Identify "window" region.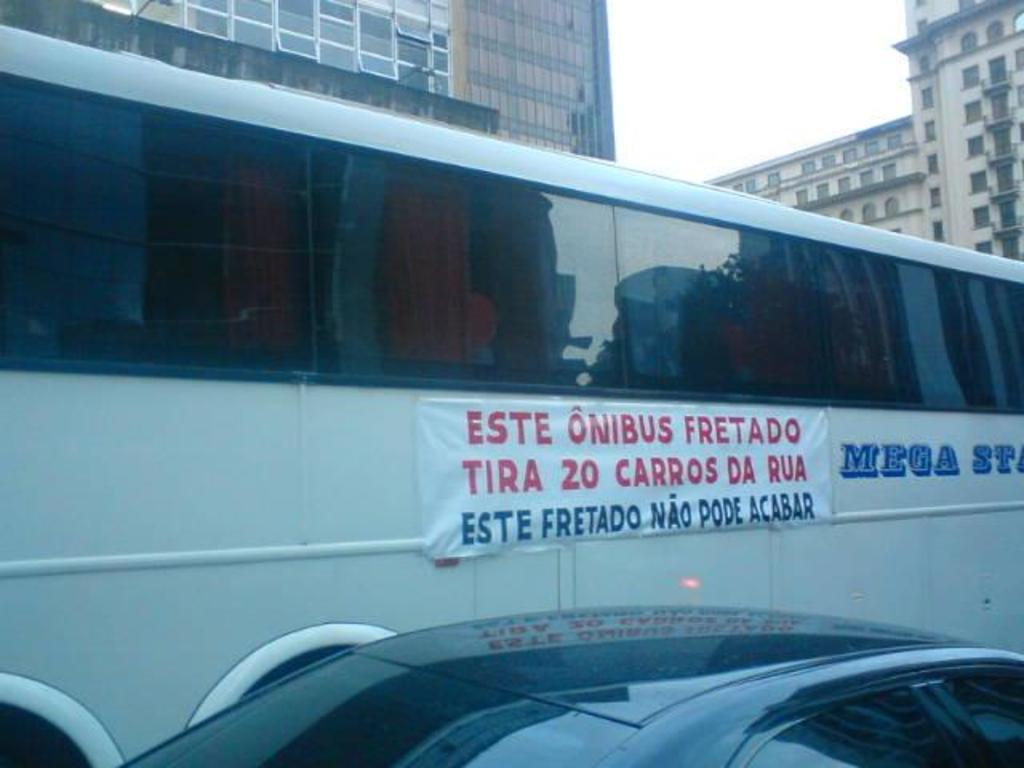
Region: Rect(997, 198, 1019, 226).
